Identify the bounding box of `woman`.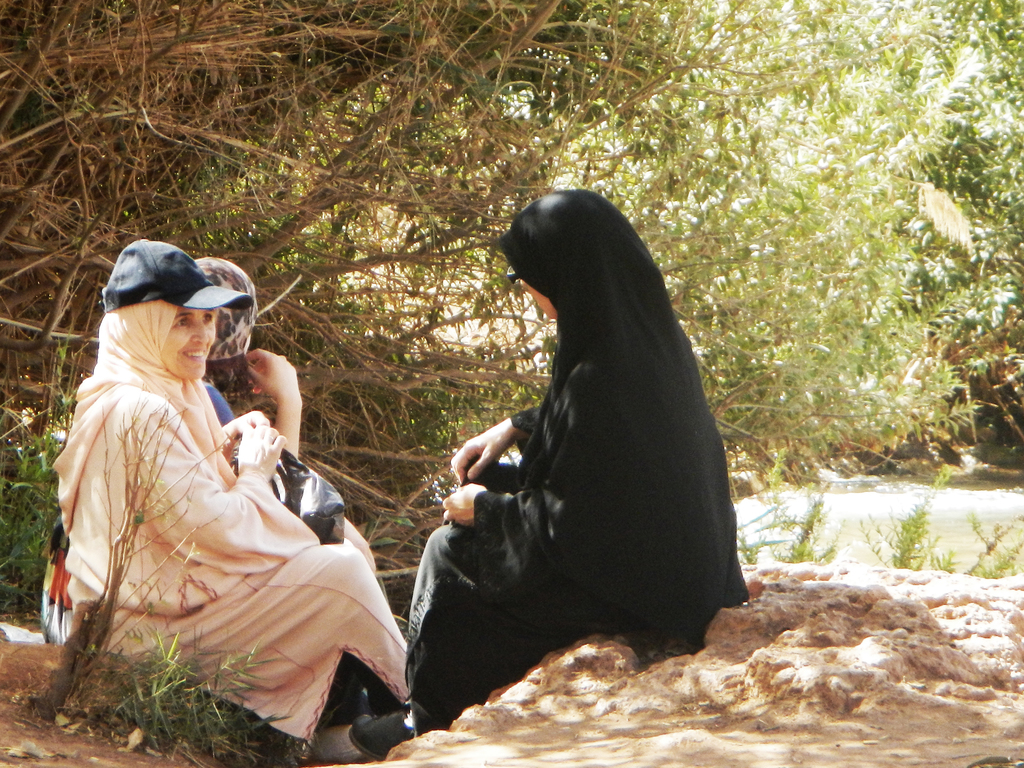
locate(354, 187, 756, 757).
